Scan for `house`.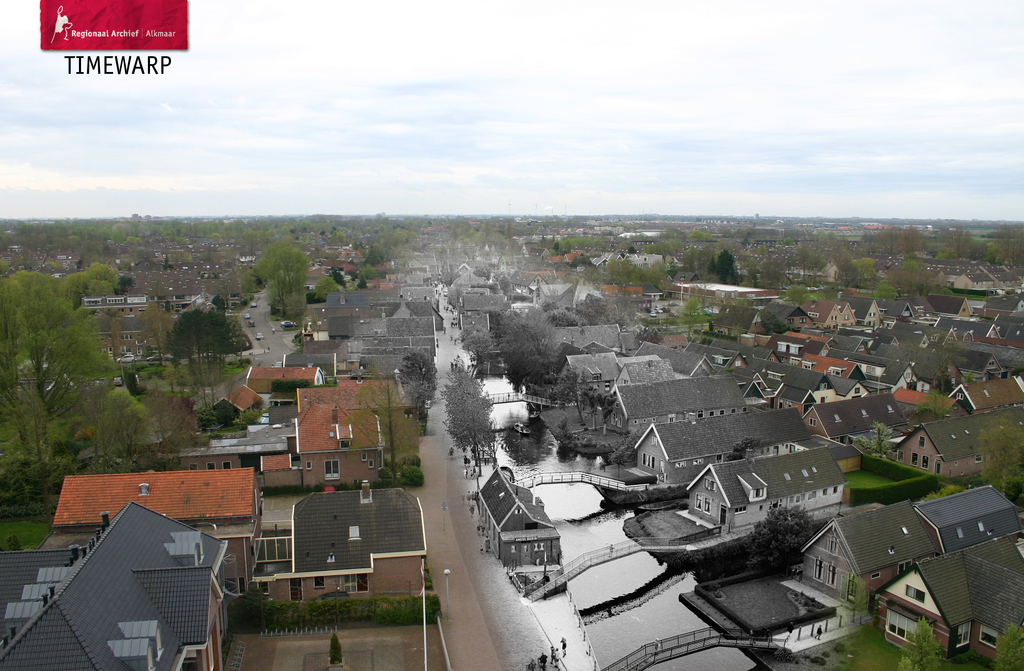
Scan result: x1=254, y1=479, x2=425, y2=602.
